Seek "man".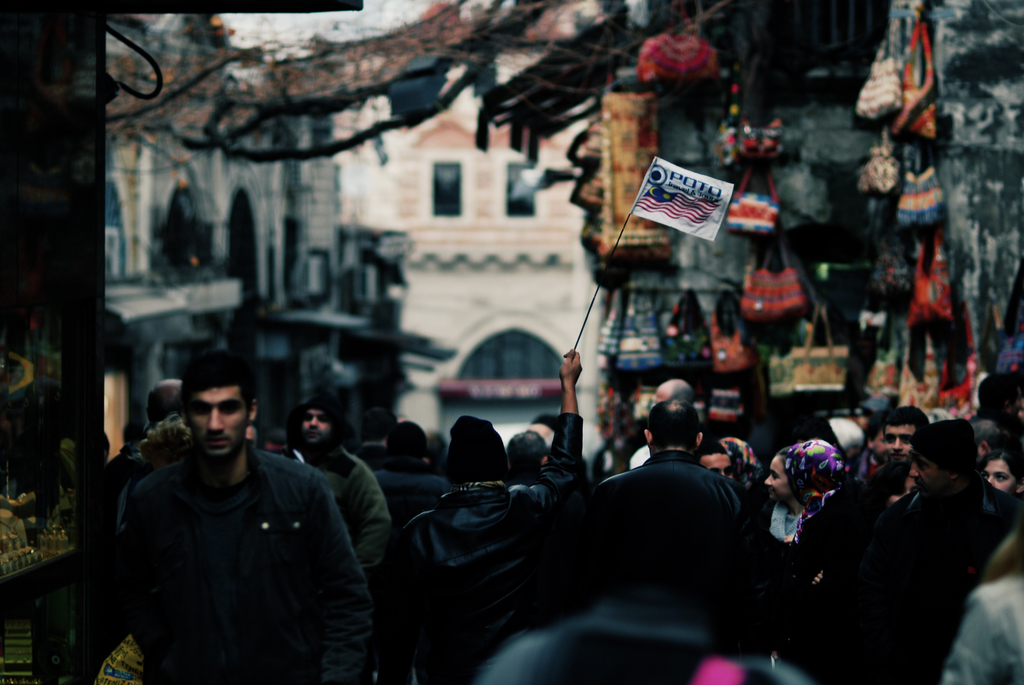
crop(655, 379, 698, 406).
